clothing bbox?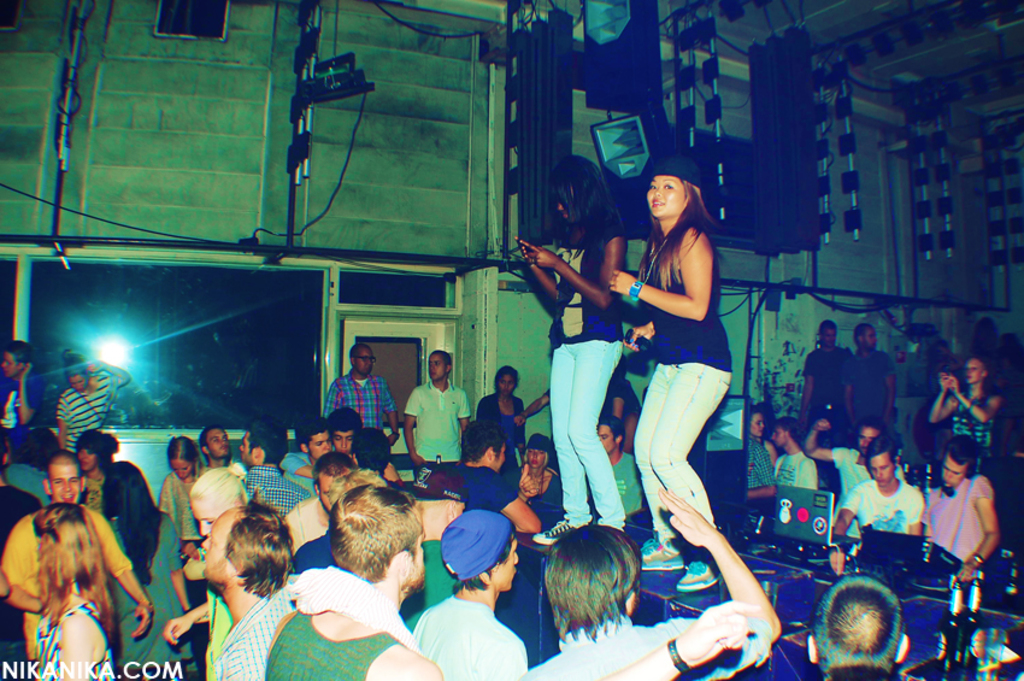
0, 371, 42, 440
